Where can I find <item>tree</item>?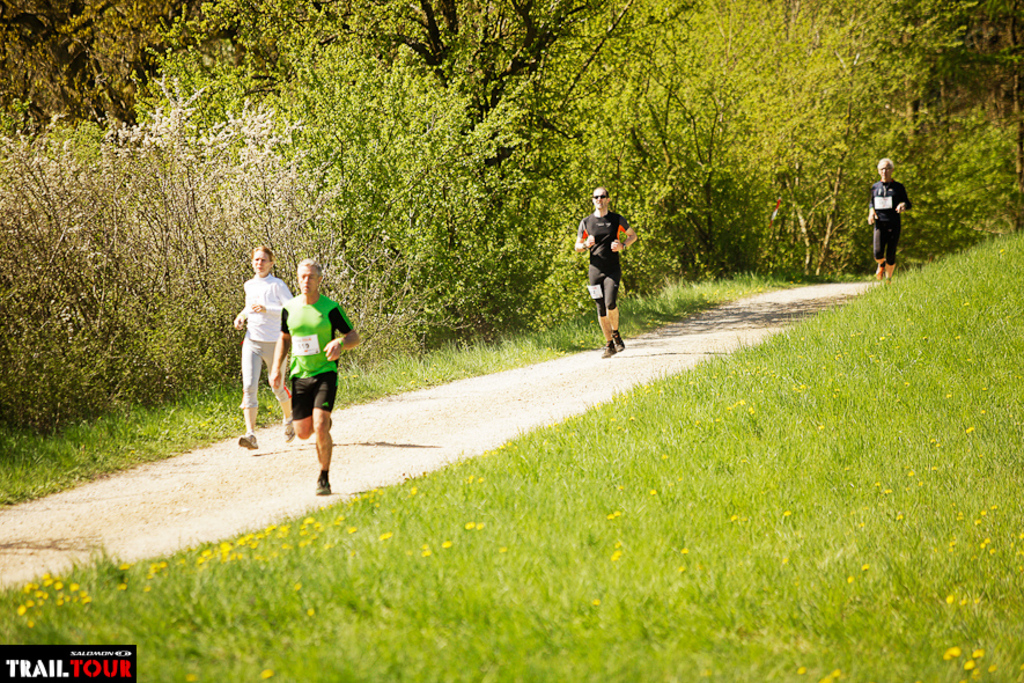
You can find it at box(889, 0, 1023, 287).
